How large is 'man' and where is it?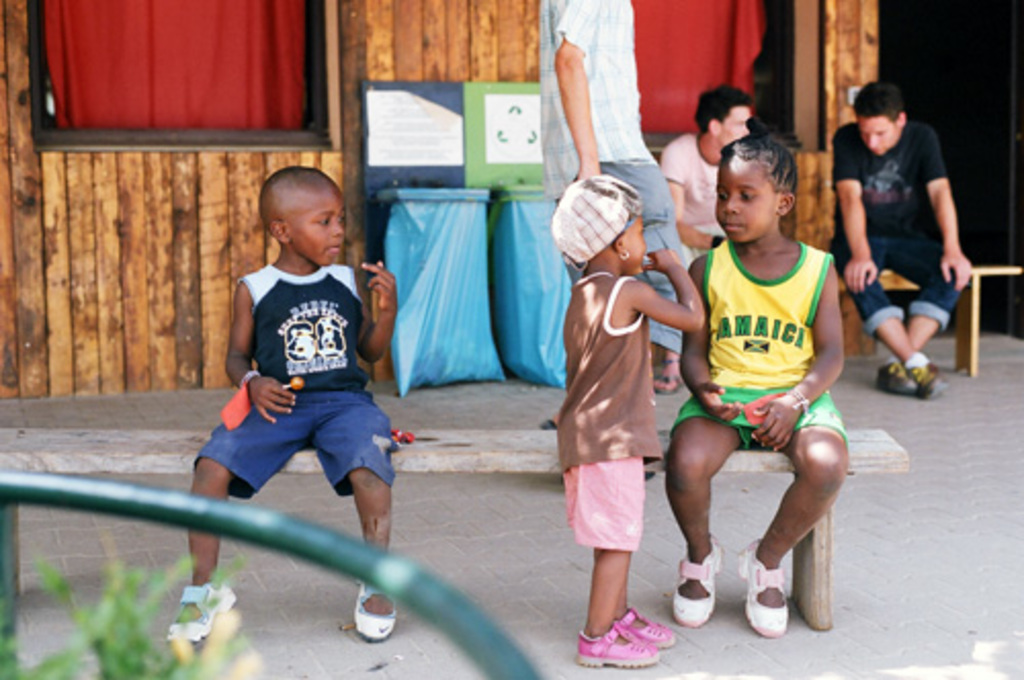
Bounding box: l=838, t=76, r=981, b=410.
